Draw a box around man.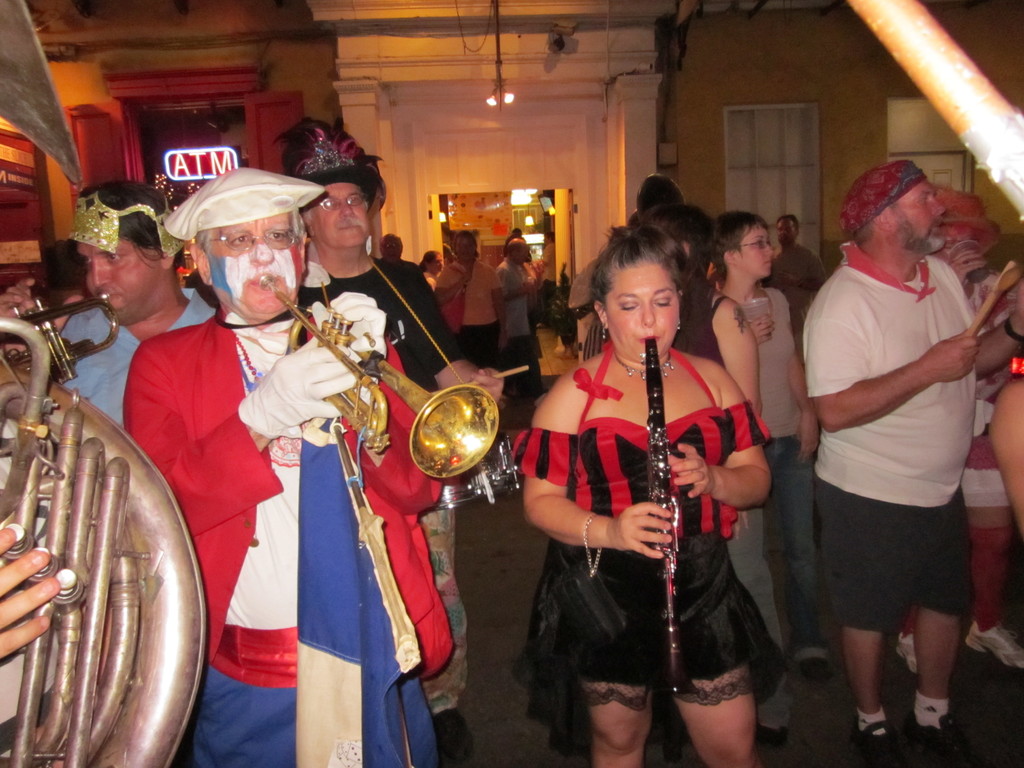
rect(380, 234, 436, 294).
